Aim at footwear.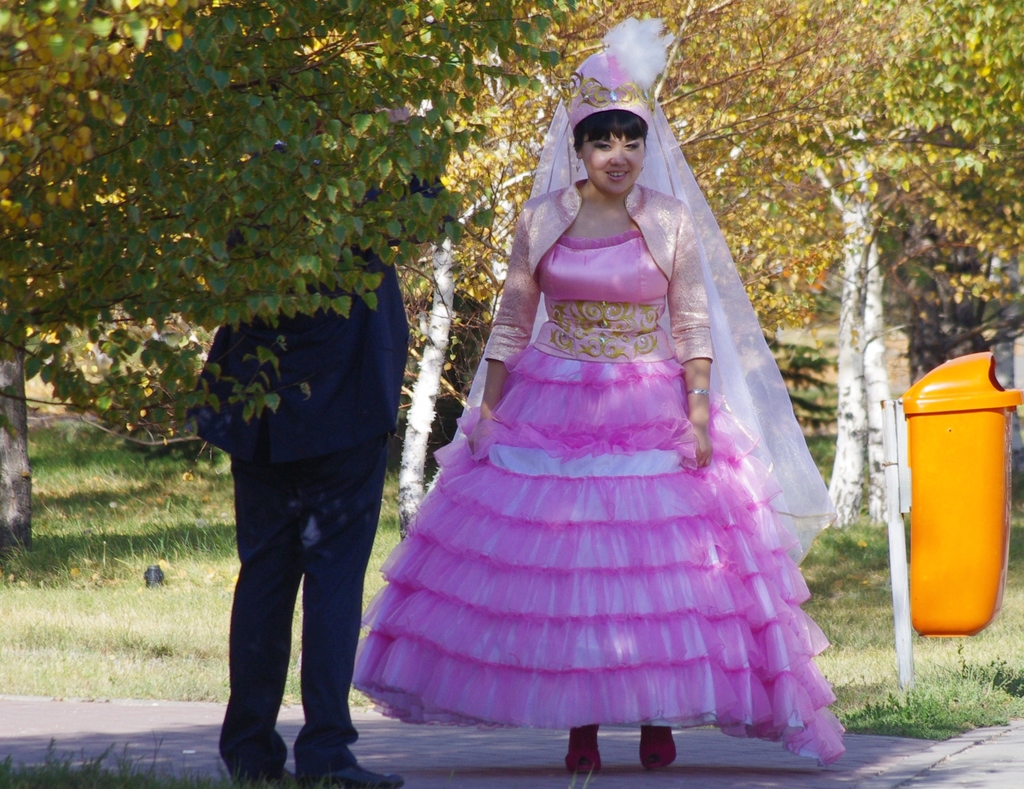
Aimed at pyautogui.locateOnScreen(634, 722, 681, 772).
